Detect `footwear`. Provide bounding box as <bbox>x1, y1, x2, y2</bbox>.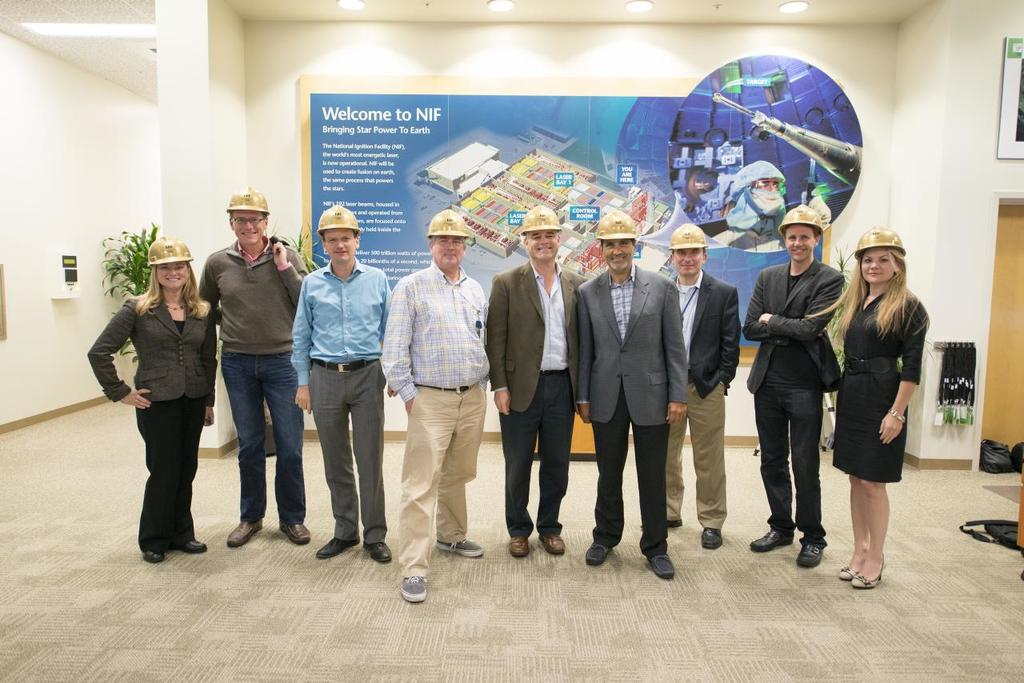
<bbox>510, 533, 526, 557</bbox>.
